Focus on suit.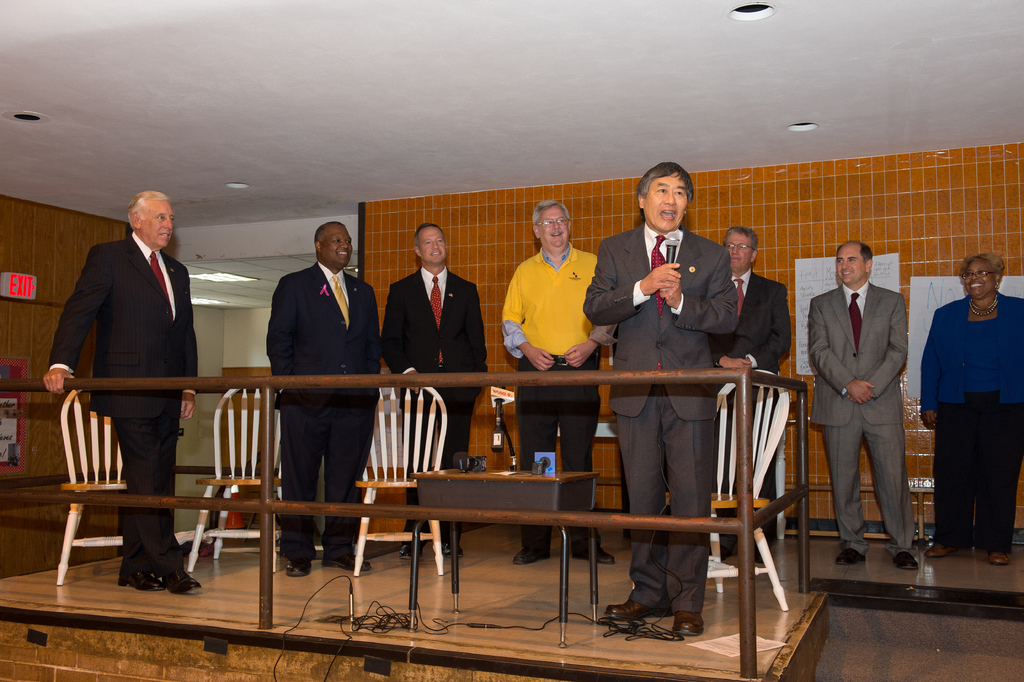
Focused at crop(380, 265, 485, 535).
